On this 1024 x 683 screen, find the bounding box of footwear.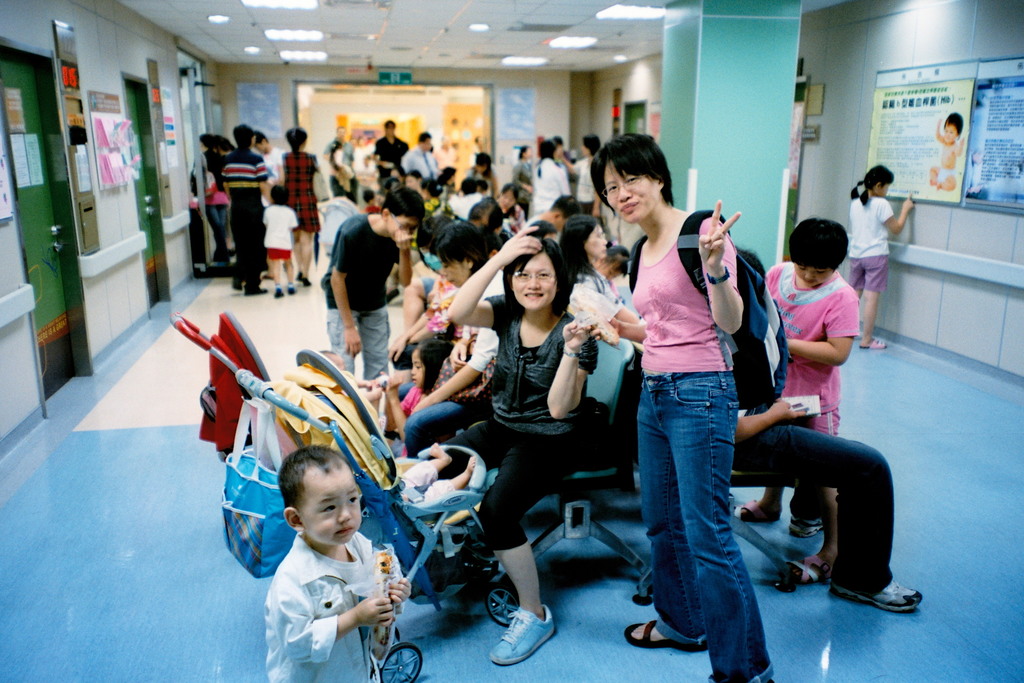
Bounding box: pyautogui.locateOnScreen(830, 568, 926, 611).
